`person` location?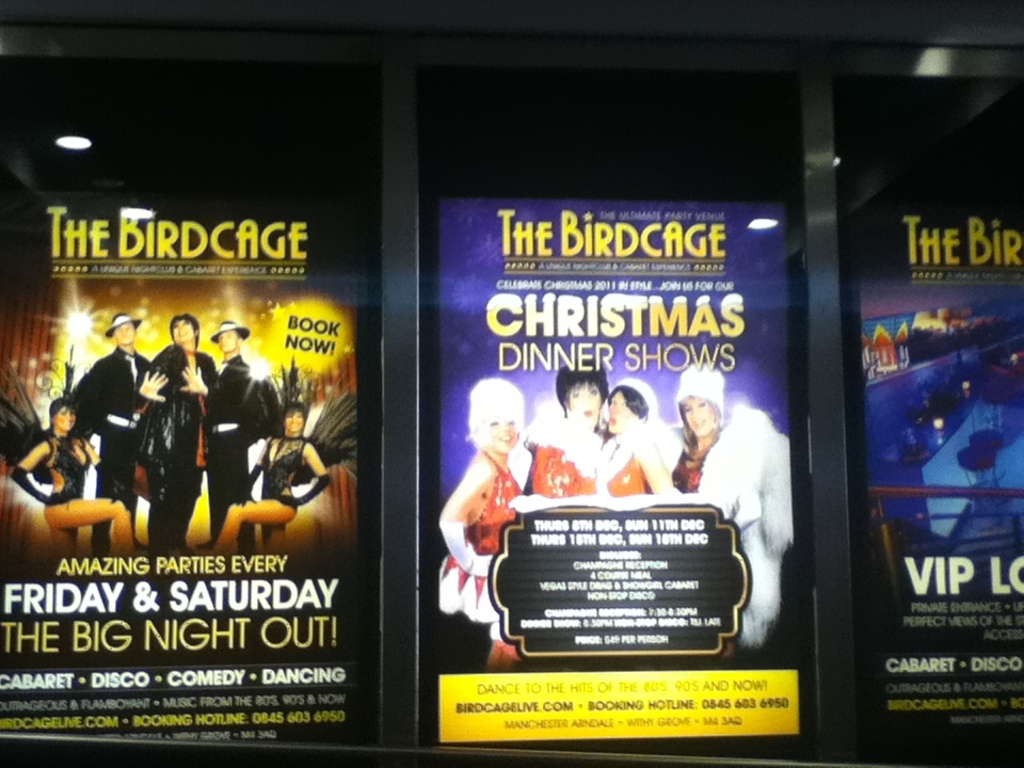
x1=521 y1=356 x2=613 y2=496
